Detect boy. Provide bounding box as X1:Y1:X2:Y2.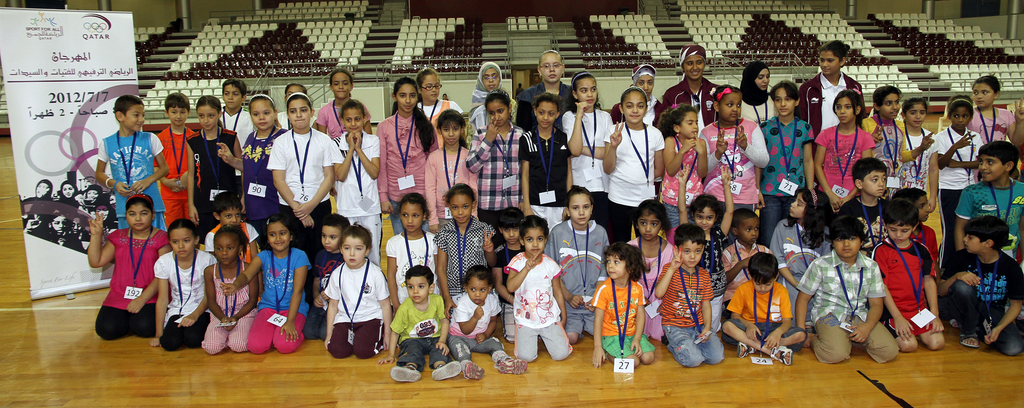
719:254:803:367.
